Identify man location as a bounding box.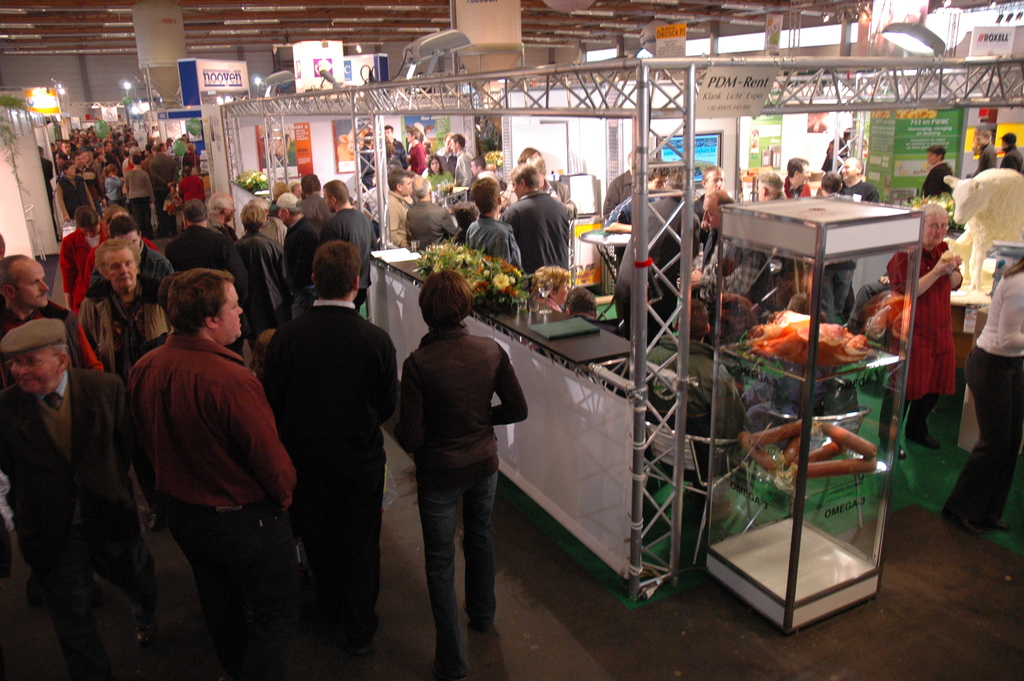
select_region(376, 118, 408, 170).
